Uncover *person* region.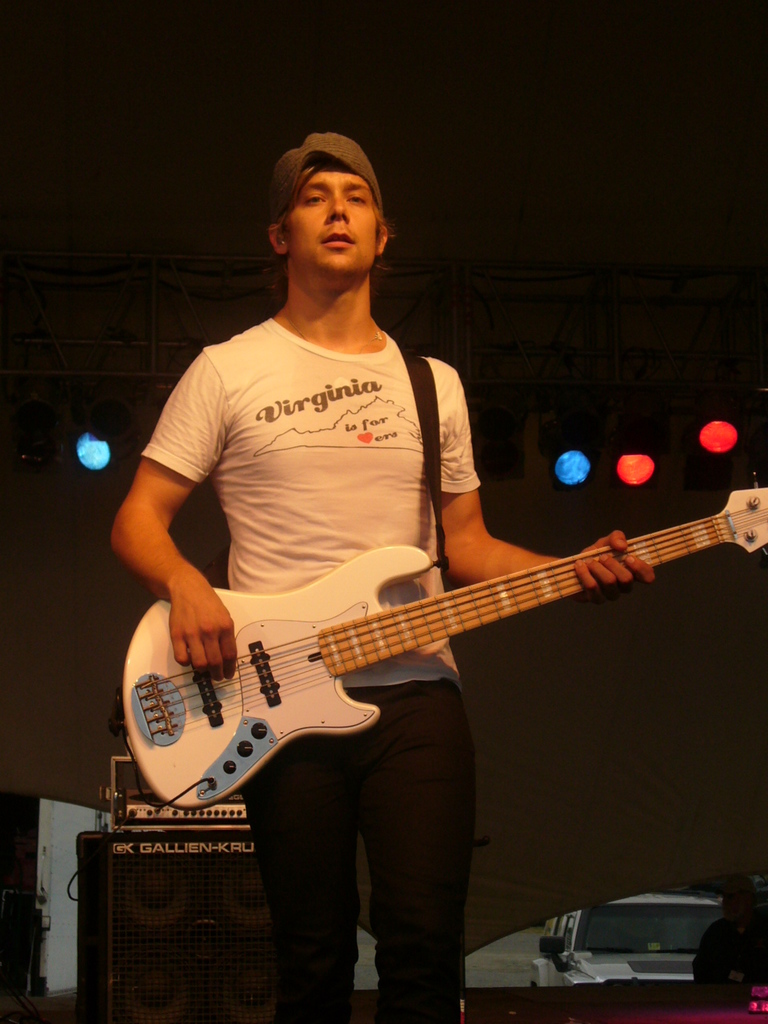
Uncovered: left=112, top=128, right=661, bottom=1023.
